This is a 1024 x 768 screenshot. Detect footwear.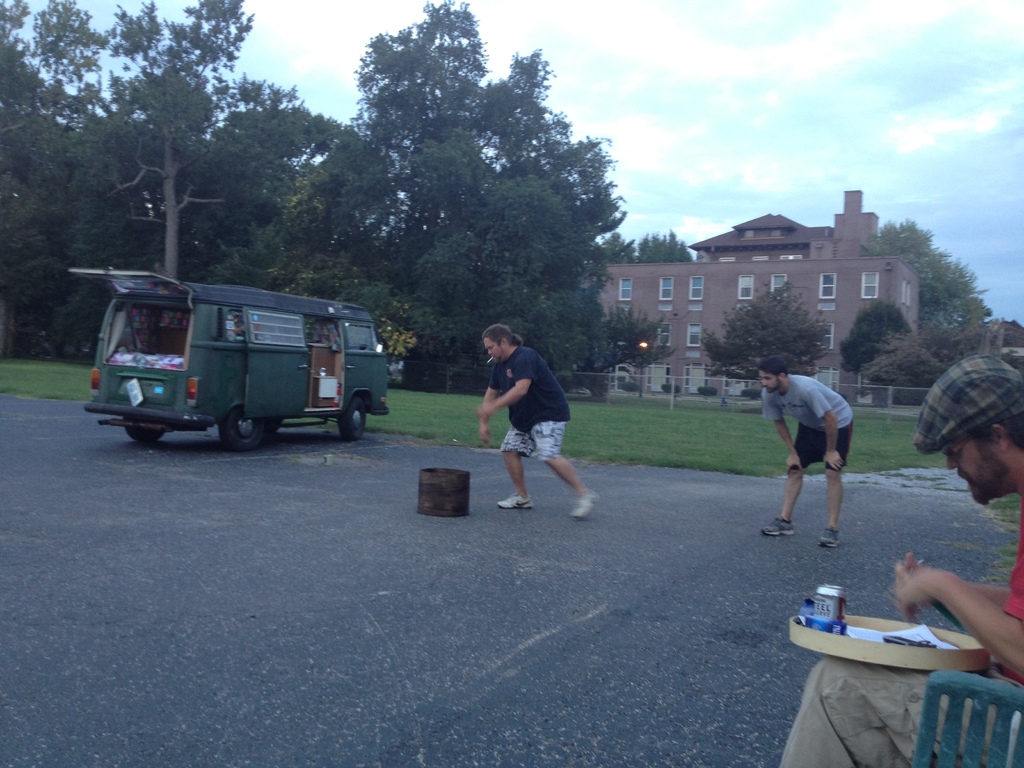
<region>819, 524, 841, 550</region>.
